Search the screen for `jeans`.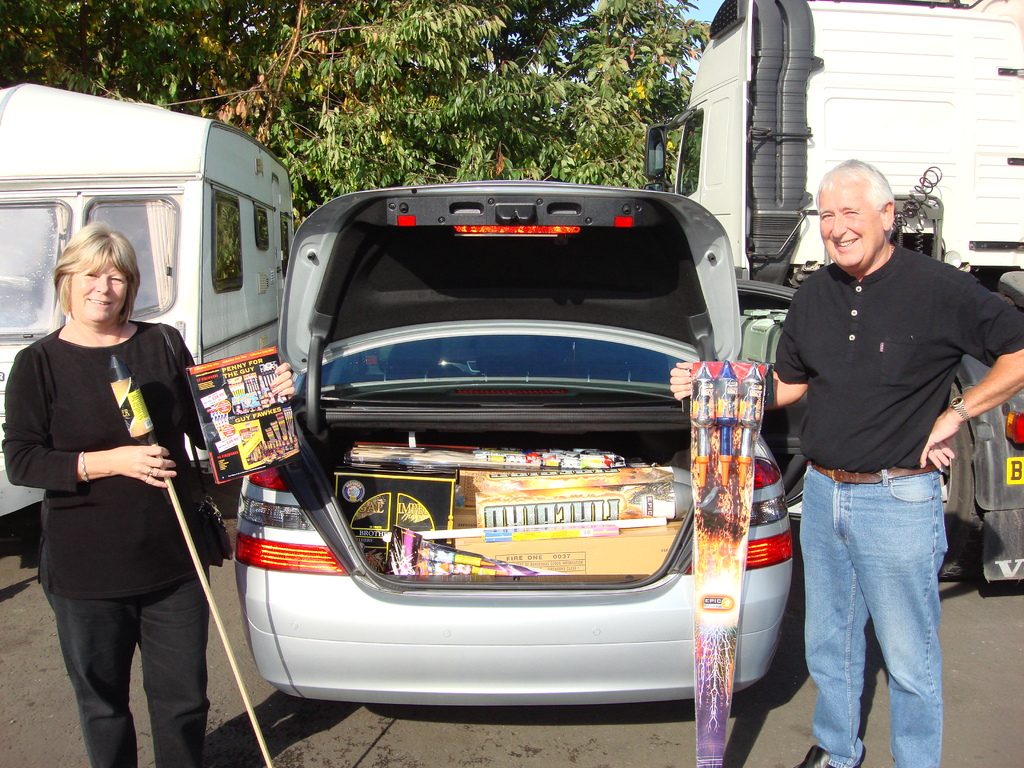
Found at [x1=45, y1=573, x2=209, y2=767].
